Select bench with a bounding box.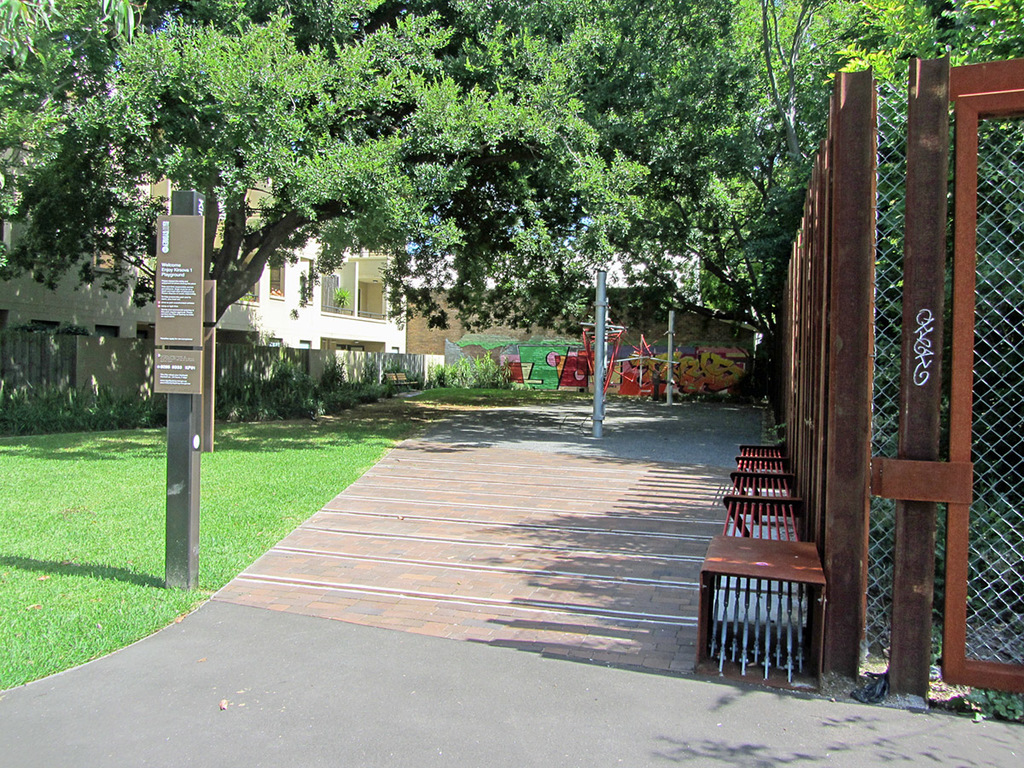
{"left": 707, "top": 455, "right": 827, "bottom": 691}.
